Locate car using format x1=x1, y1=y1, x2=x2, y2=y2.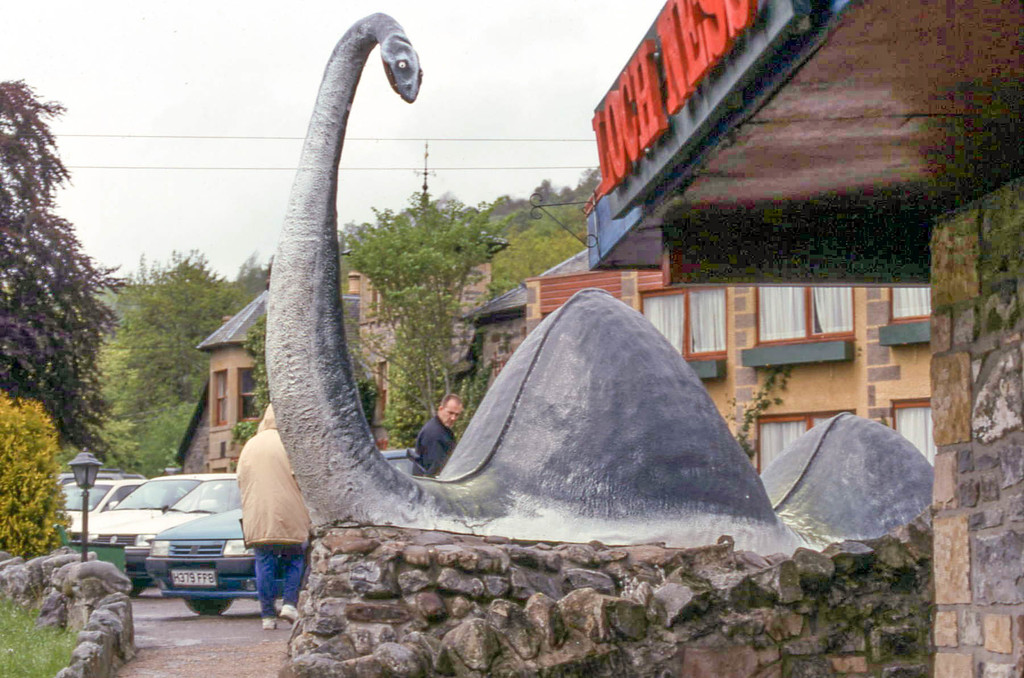
x1=53, y1=480, x2=138, y2=549.
